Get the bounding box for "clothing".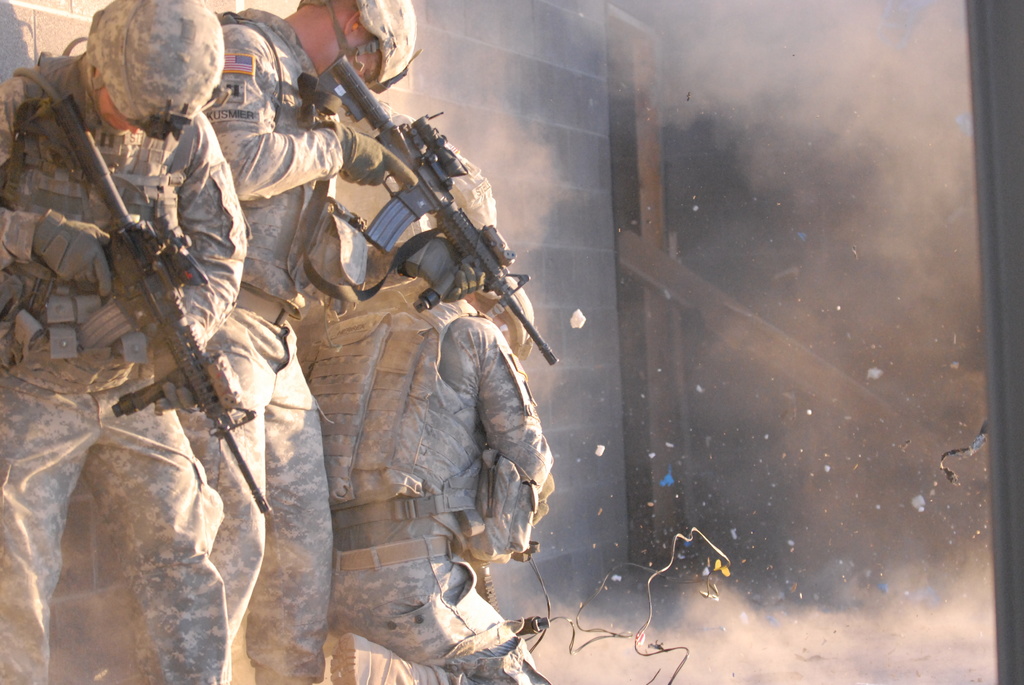
bbox=[0, 370, 235, 684].
